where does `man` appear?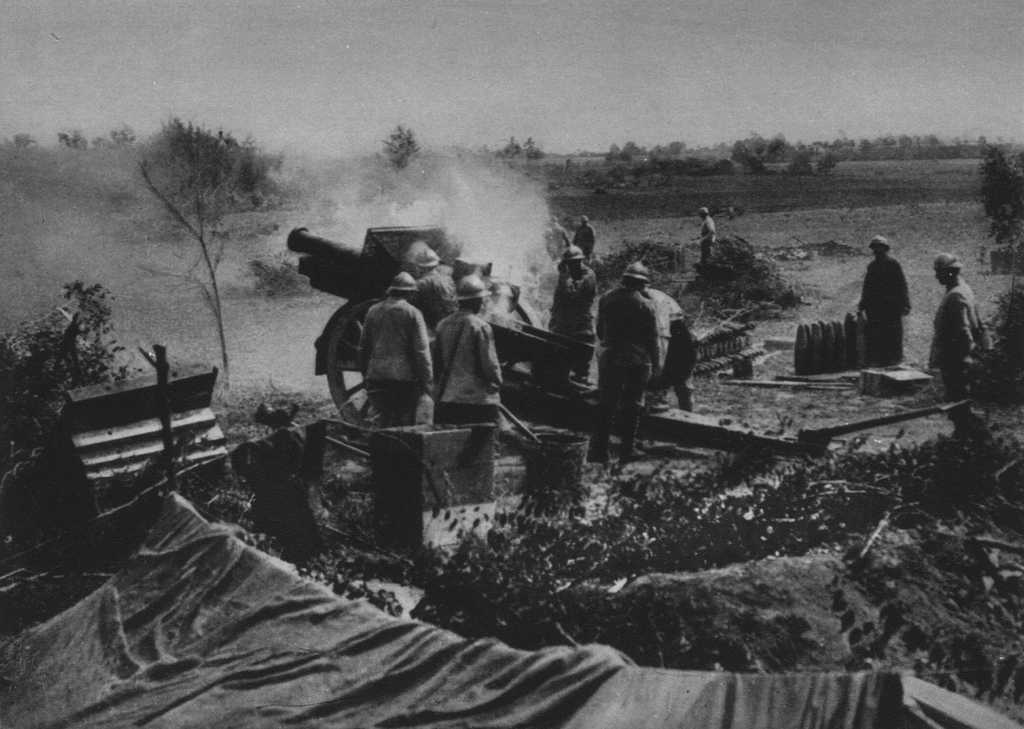
Appears at x1=615 y1=284 x2=696 y2=406.
